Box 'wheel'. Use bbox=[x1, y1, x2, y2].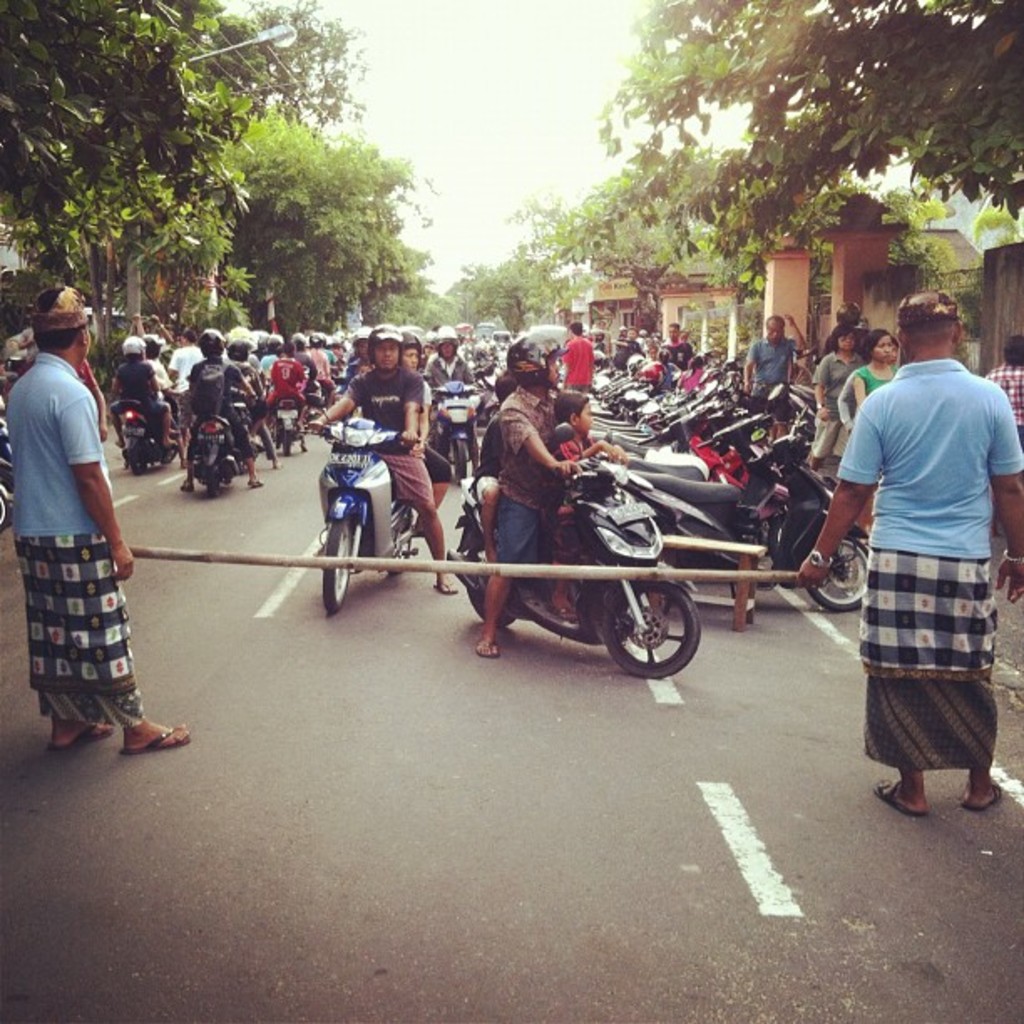
bbox=[810, 530, 868, 611].
